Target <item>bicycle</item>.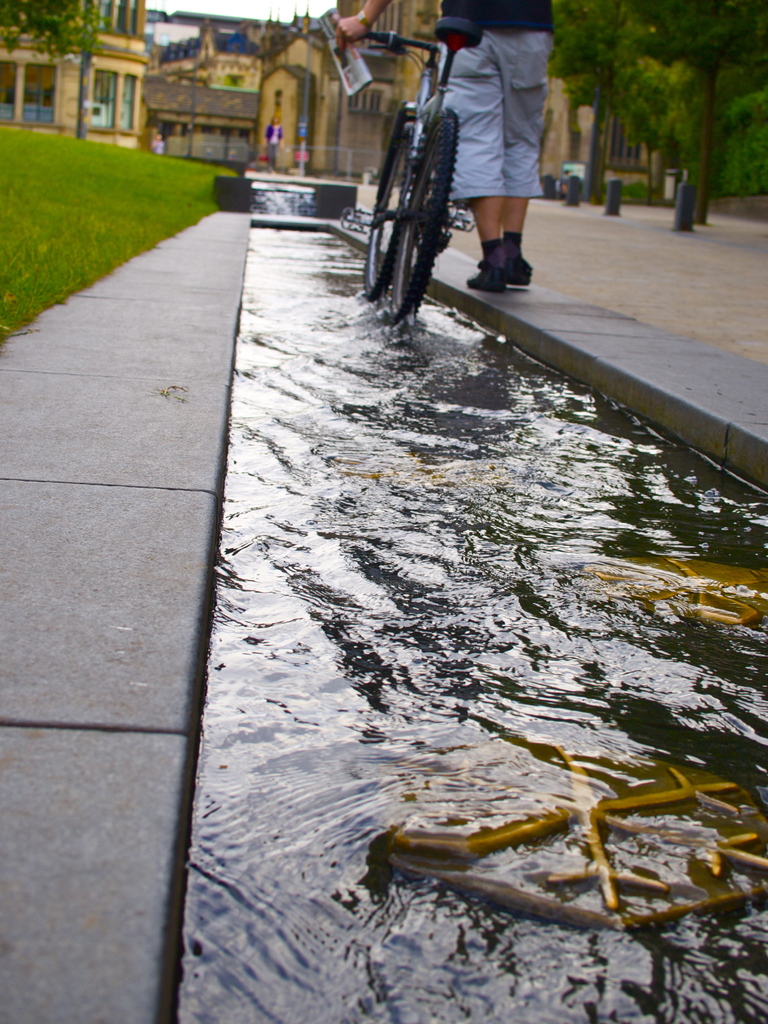
Target region: <region>359, 27, 505, 319</region>.
